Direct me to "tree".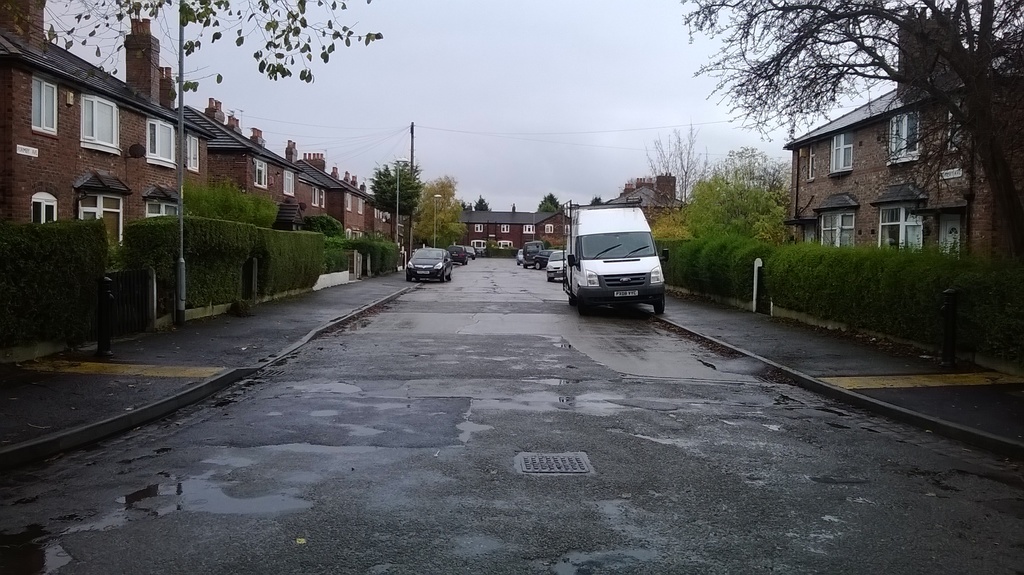
Direction: [x1=0, y1=0, x2=381, y2=102].
